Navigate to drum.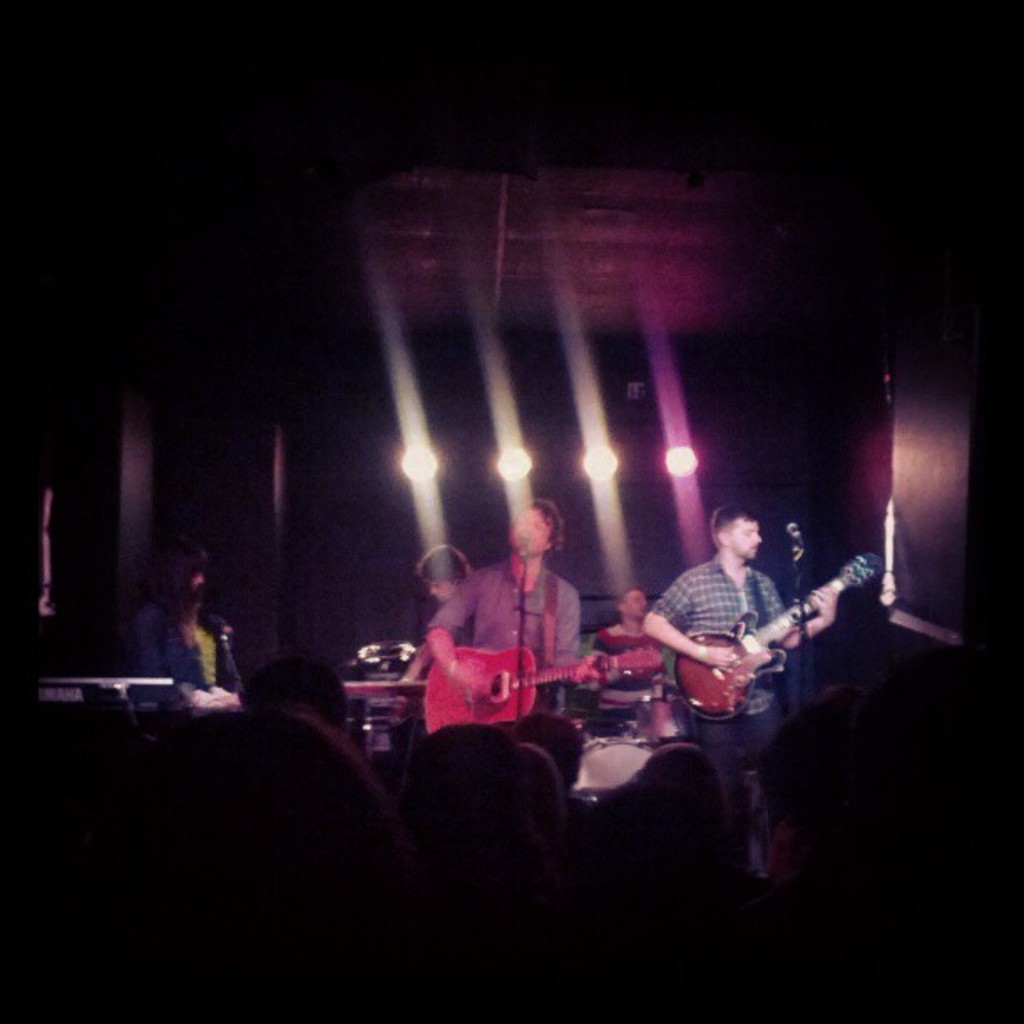
Navigation target: left=569, top=736, right=649, bottom=803.
